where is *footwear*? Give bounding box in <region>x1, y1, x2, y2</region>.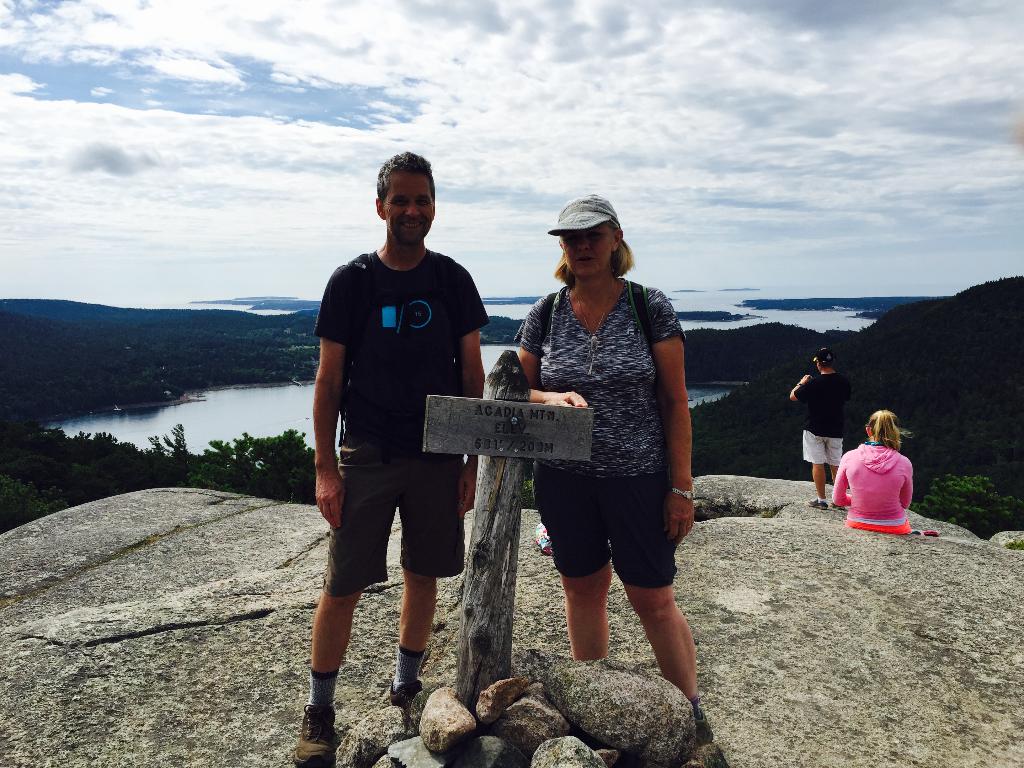
<region>384, 678, 417, 716</region>.
